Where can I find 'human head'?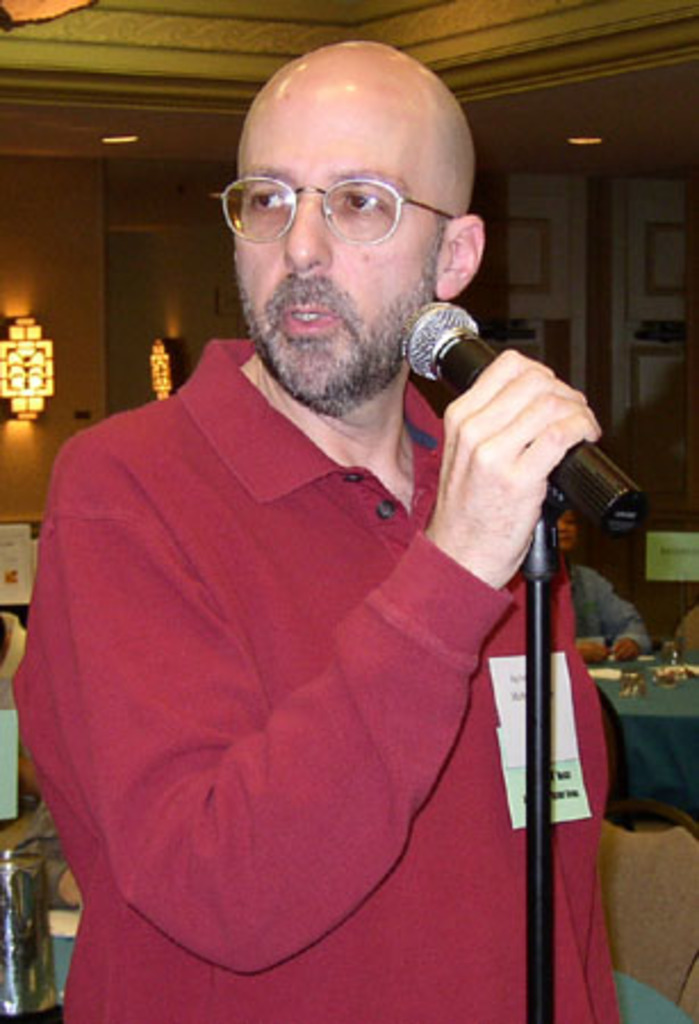
You can find it at locate(212, 39, 487, 391).
